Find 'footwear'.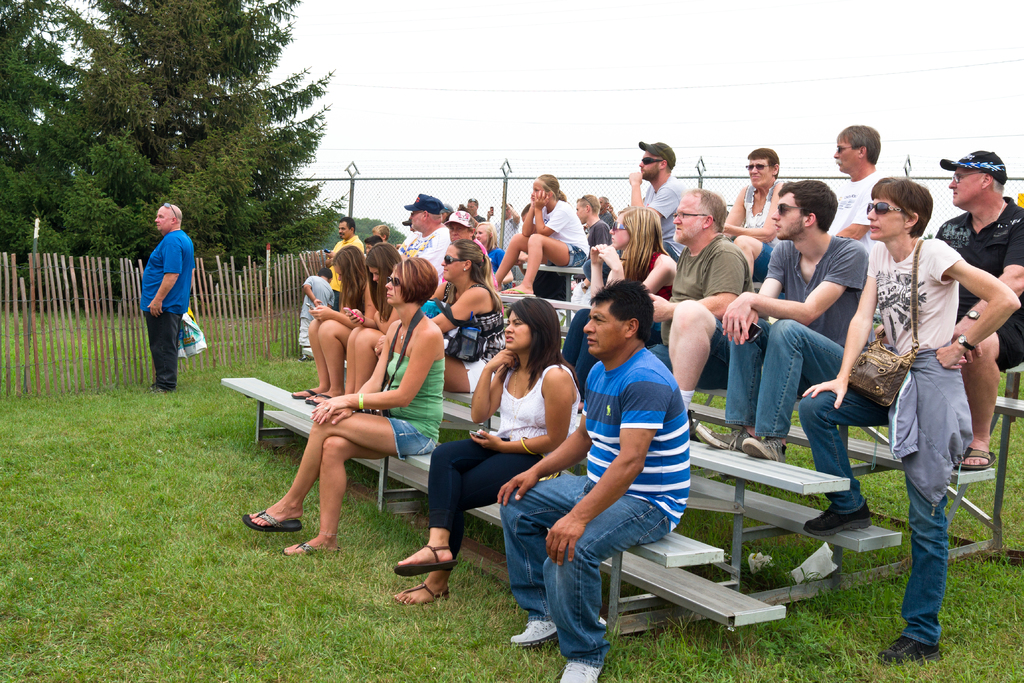
l=559, t=661, r=607, b=682.
